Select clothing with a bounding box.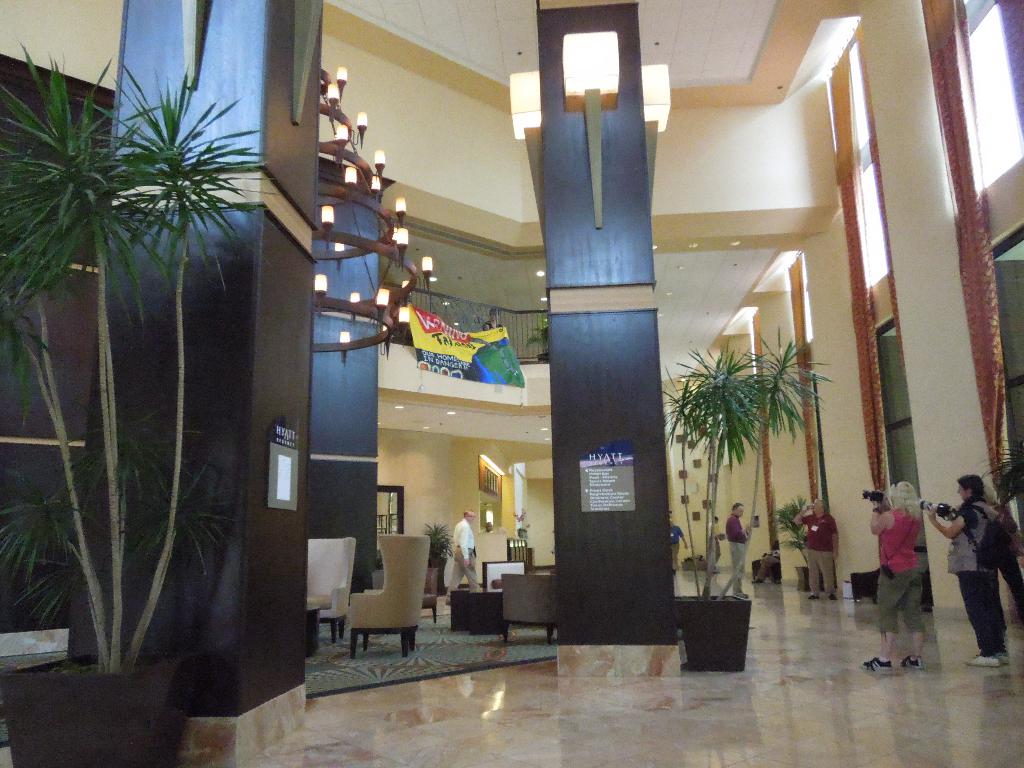
(880,517,924,632).
